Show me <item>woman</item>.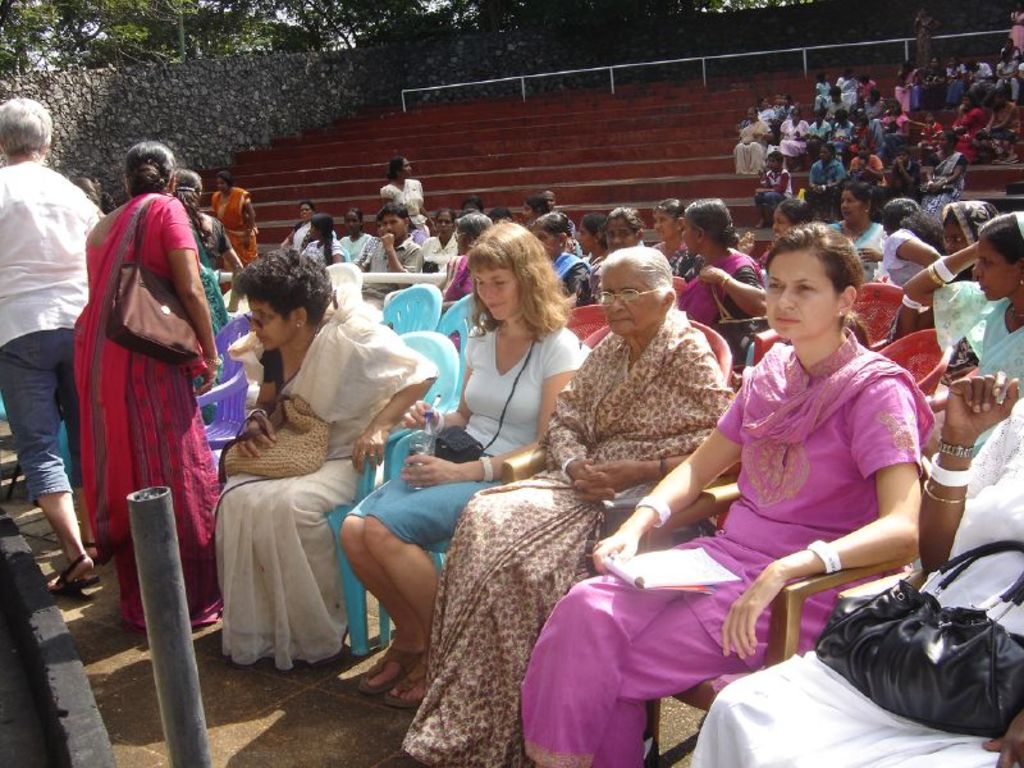
<item>woman</item> is here: pyautogui.locateOnScreen(876, 196, 947, 315).
